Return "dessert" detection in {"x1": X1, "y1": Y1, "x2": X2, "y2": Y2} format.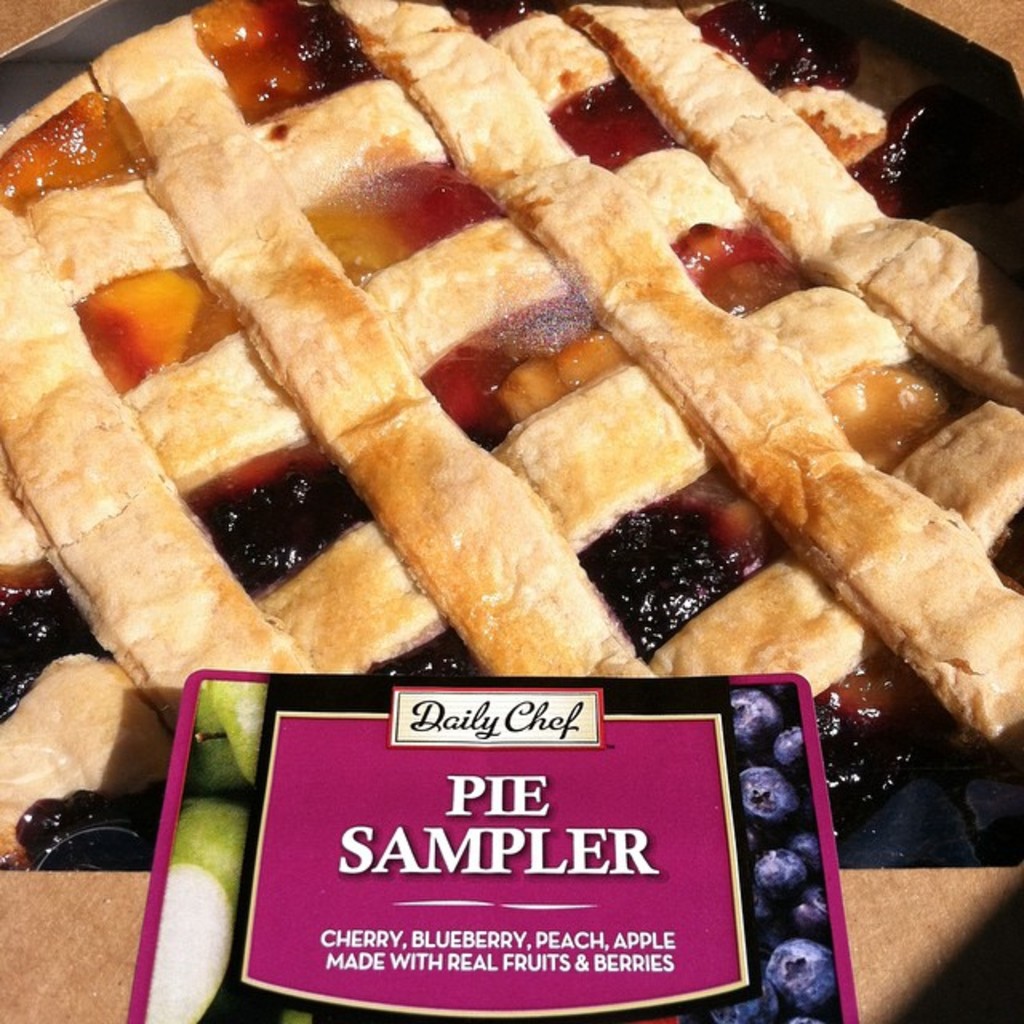
{"x1": 0, "y1": 459, "x2": 50, "y2": 587}.
